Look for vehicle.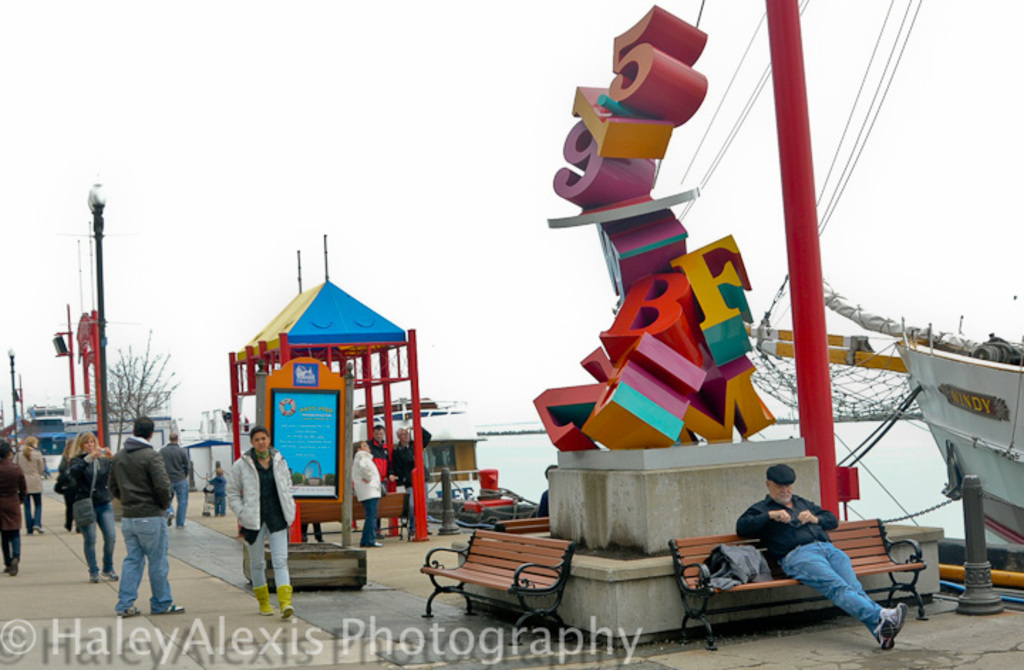
Found: select_region(863, 309, 1023, 589).
